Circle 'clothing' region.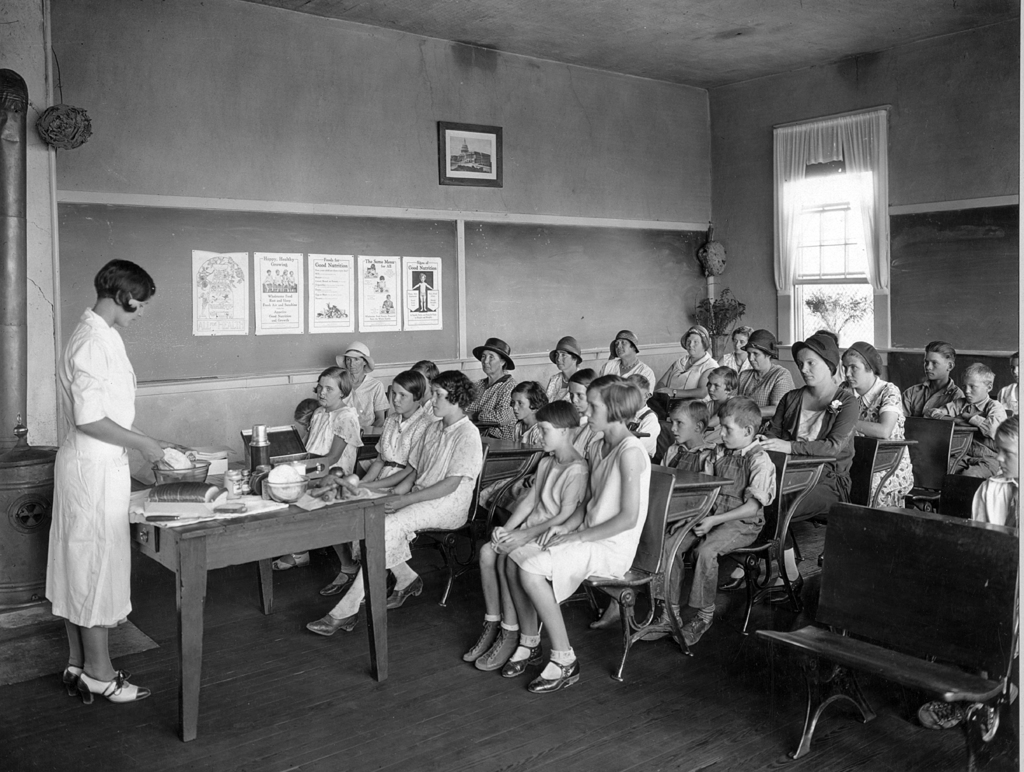
Region: Rect(649, 440, 776, 613).
